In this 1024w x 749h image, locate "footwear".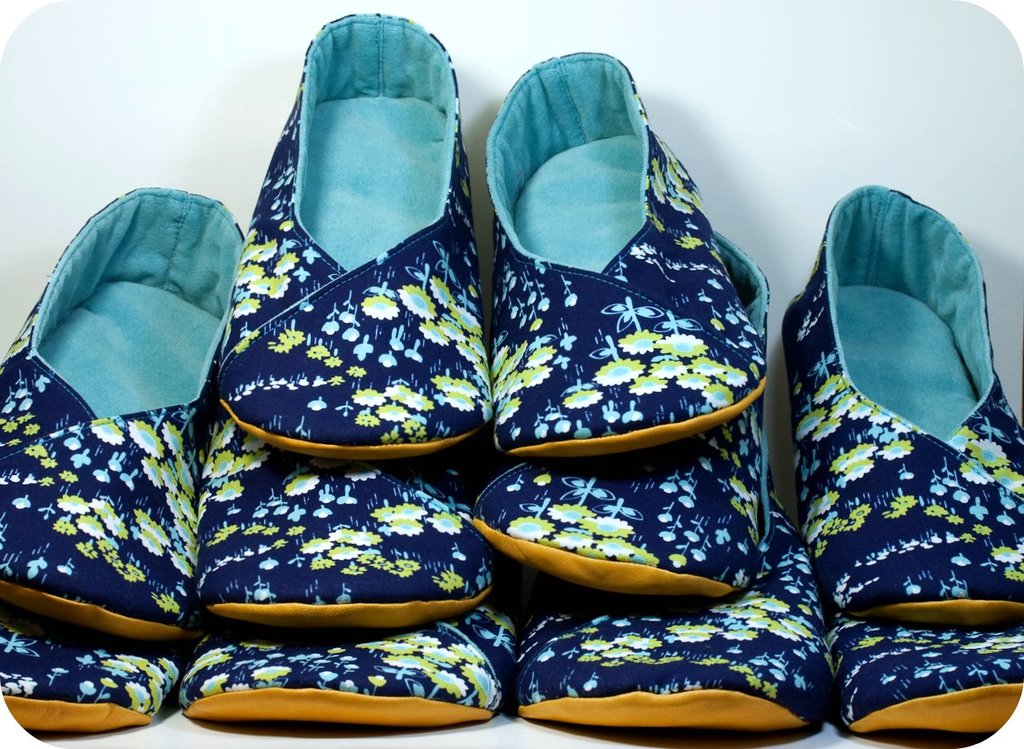
Bounding box: <bbox>0, 613, 179, 729</bbox>.
